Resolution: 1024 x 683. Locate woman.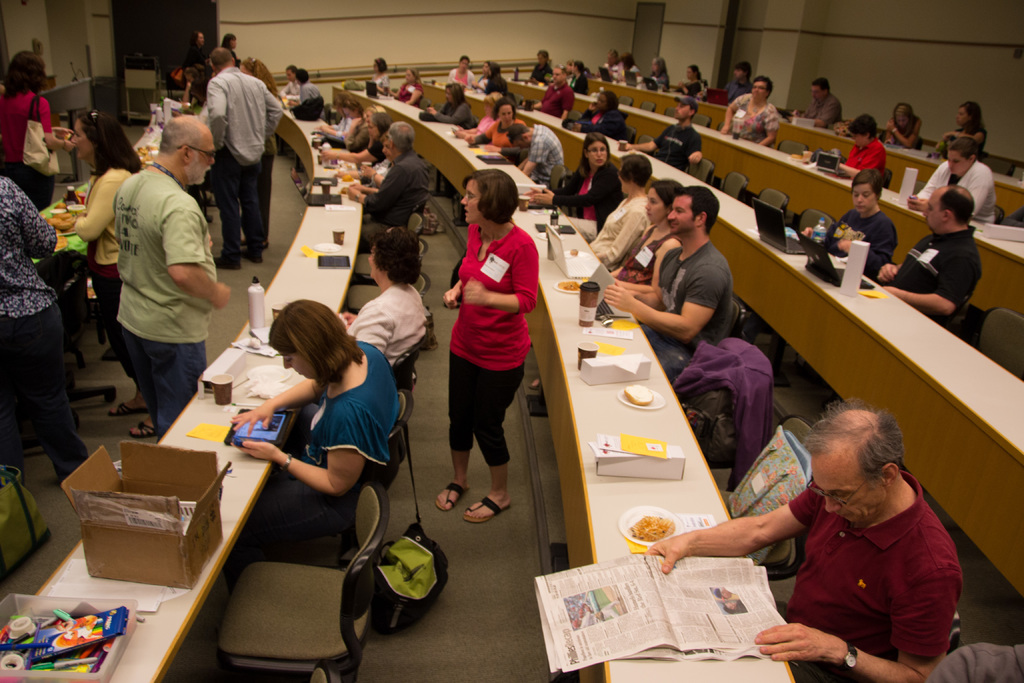
{"x1": 476, "y1": 60, "x2": 492, "y2": 88}.
